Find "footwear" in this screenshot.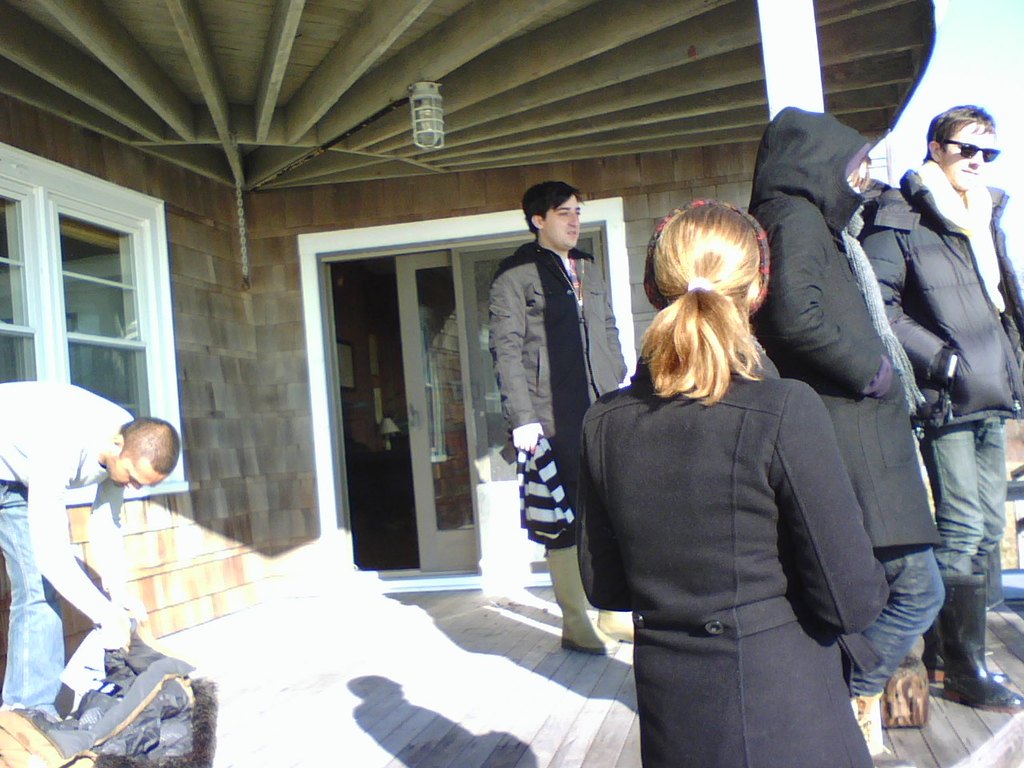
The bounding box for "footwear" is bbox=(545, 538, 621, 658).
